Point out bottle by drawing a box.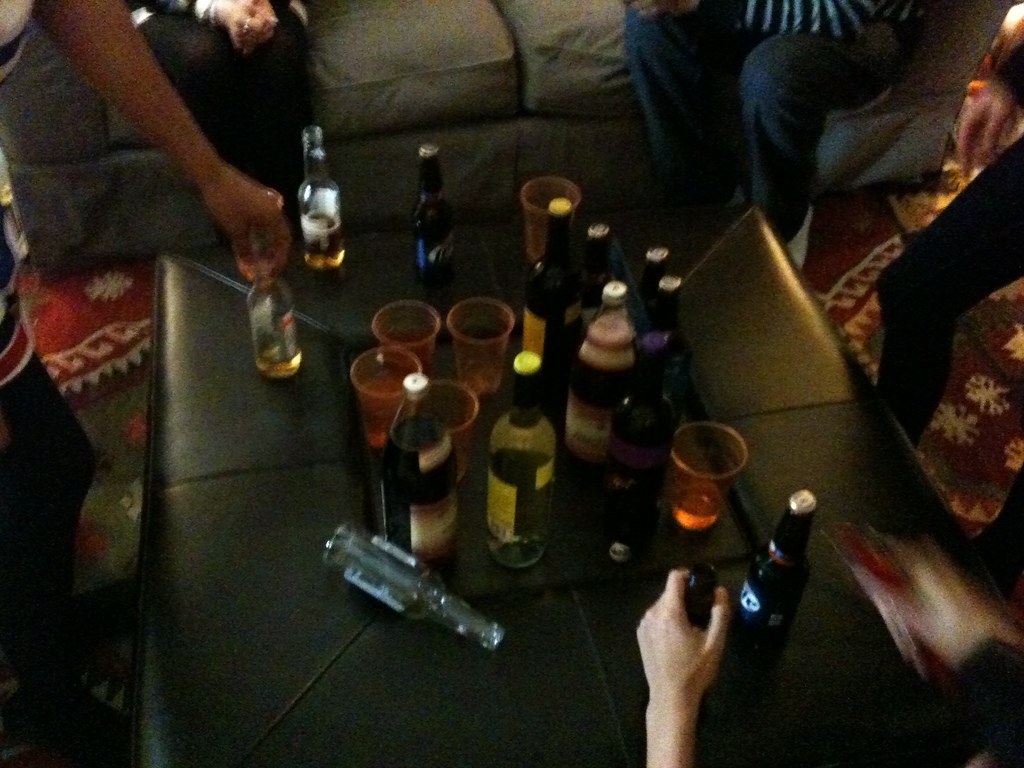
[524, 201, 586, 366].
